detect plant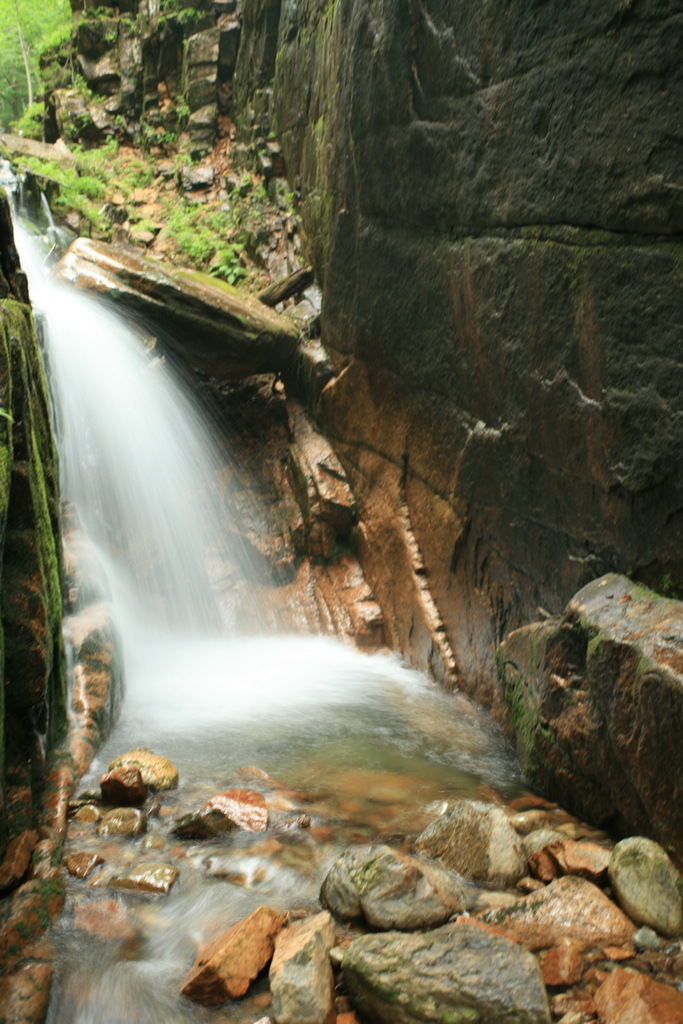
x1=131 y1=0 x2=223 y2=89
